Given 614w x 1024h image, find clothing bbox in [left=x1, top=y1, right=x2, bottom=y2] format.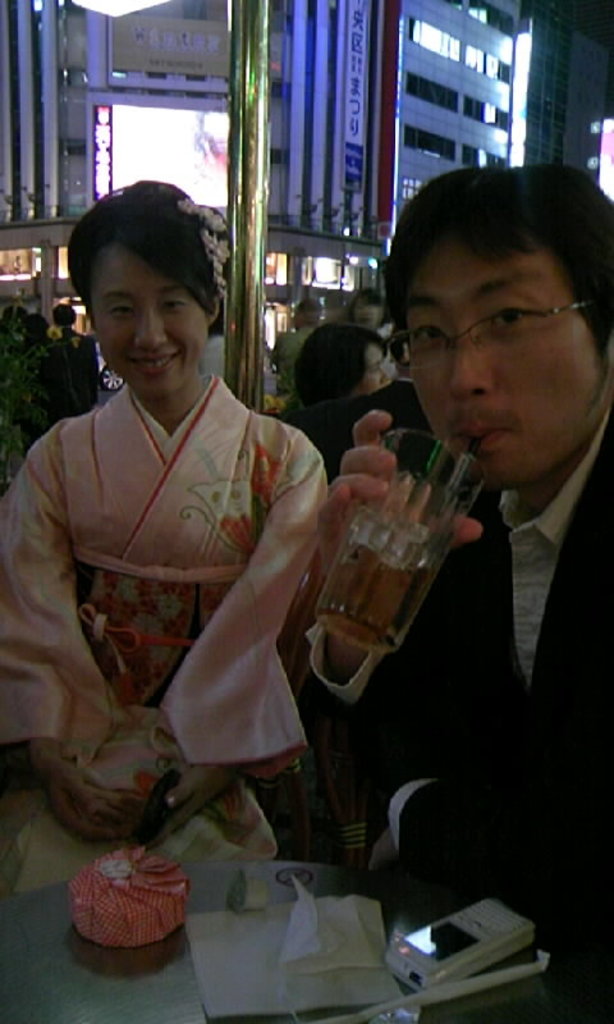
[left=293, top=358, right=441, bottom=495].
